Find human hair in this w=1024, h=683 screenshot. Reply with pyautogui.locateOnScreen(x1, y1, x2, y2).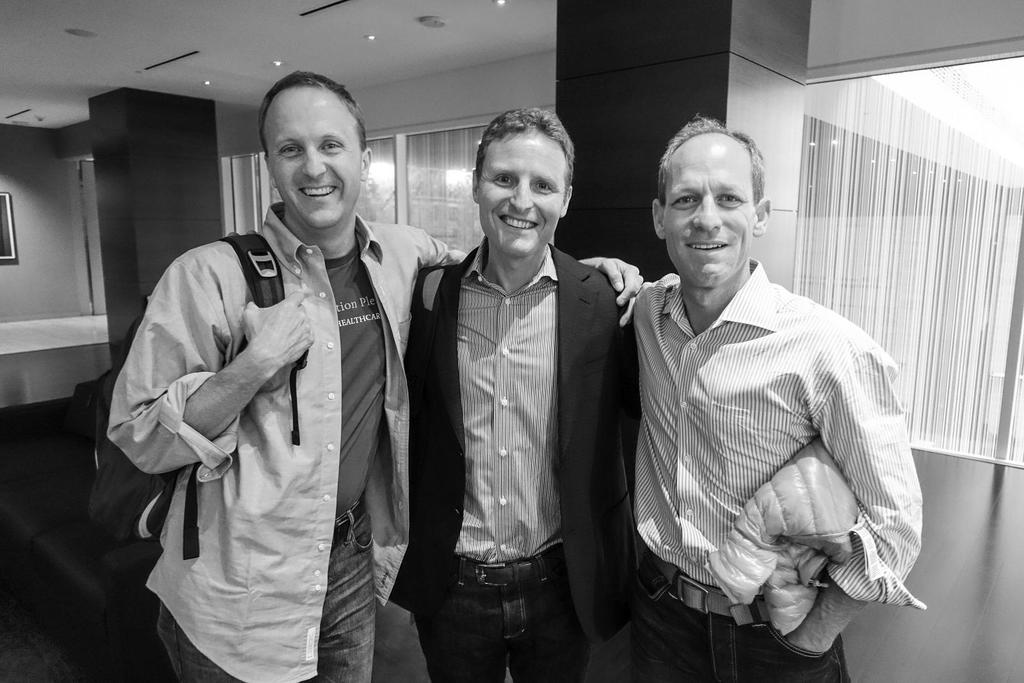
pyautogui.locateOnScreen(472, 111, 575, 203).
